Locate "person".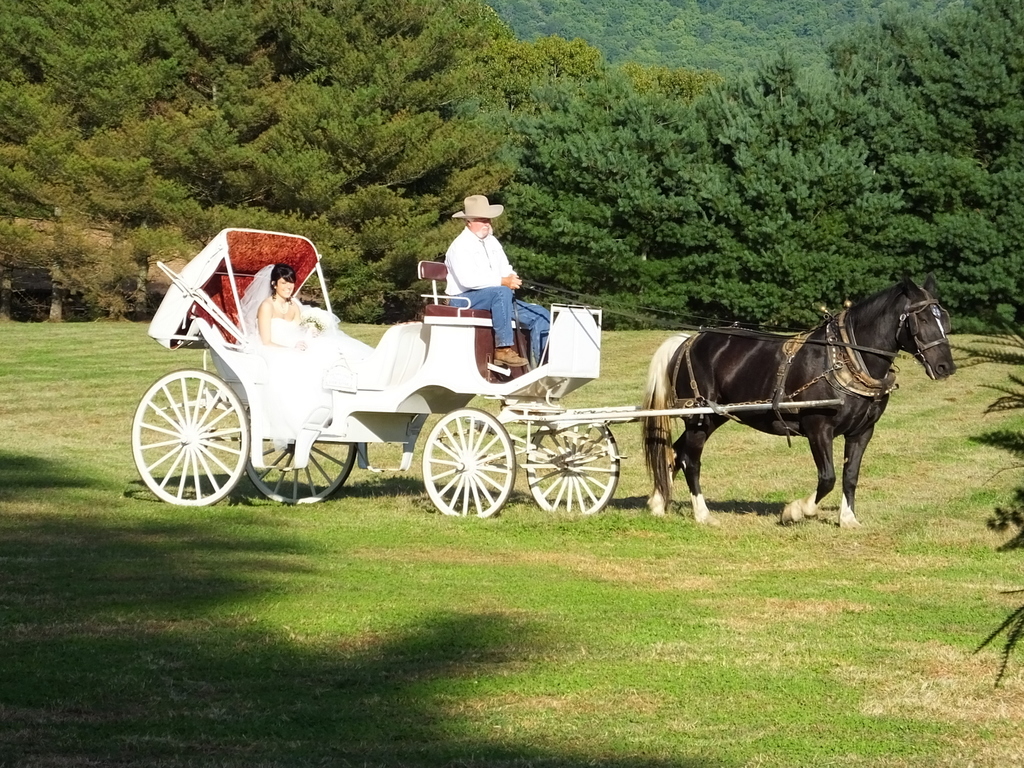
Bounding box: x1=230 y1=262 x2=309 y2=351.
